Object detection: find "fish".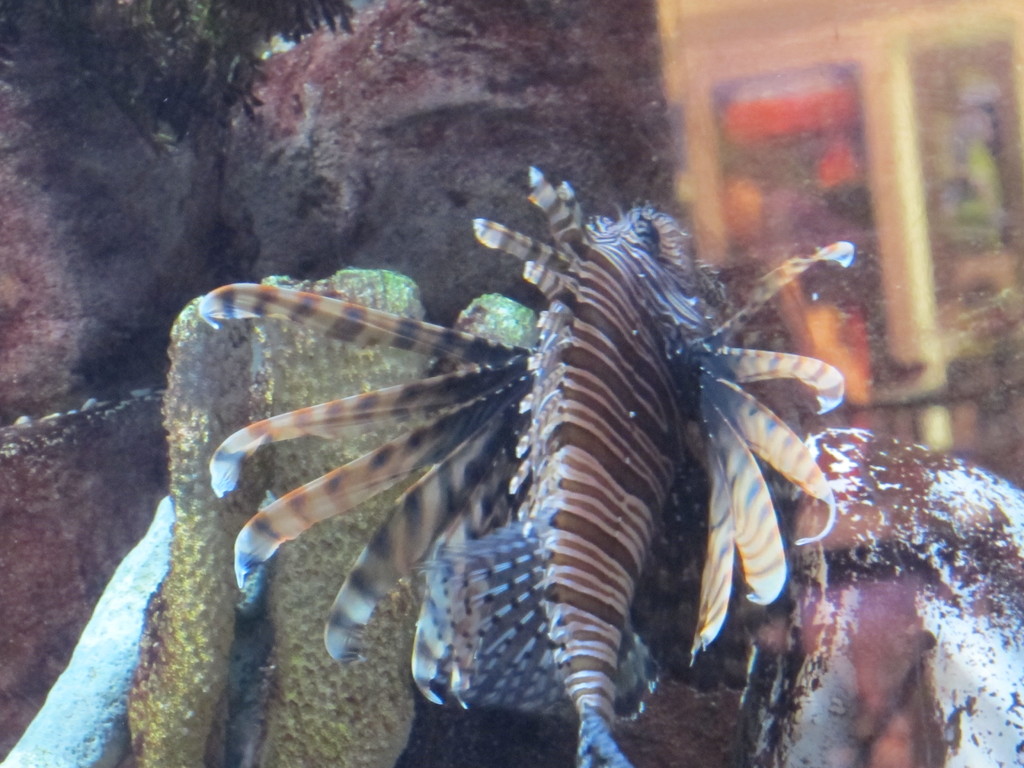
bbox(208, 153, 856, 767).
